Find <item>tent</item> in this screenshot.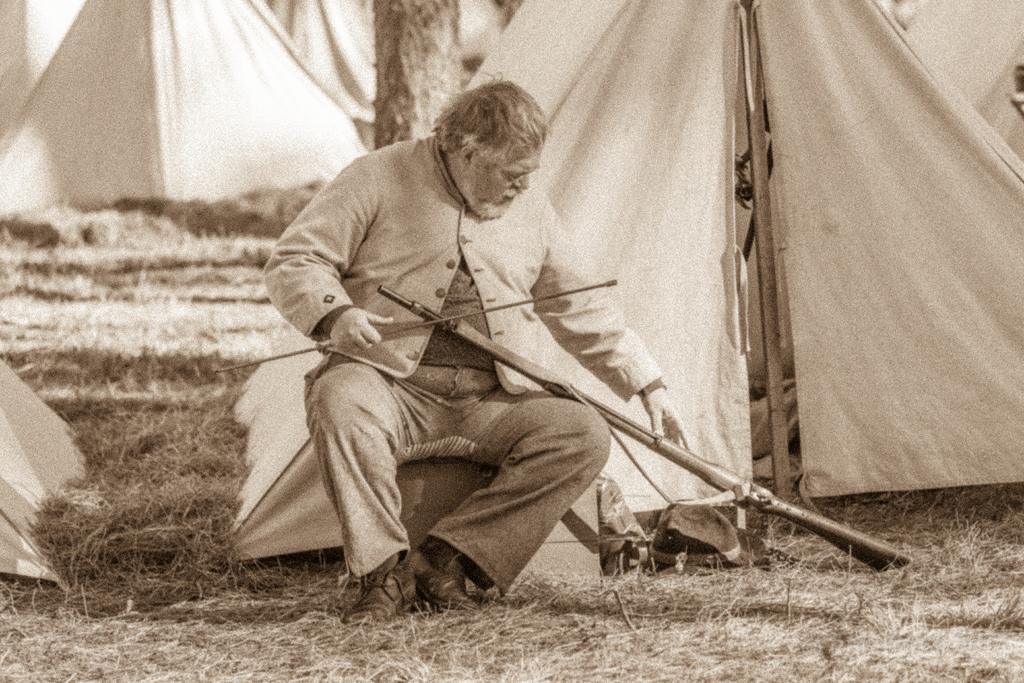
The bounding box for <item>tent</item> is {"left": 0, "top": 363, "right": 97, "bottom": 597}.
